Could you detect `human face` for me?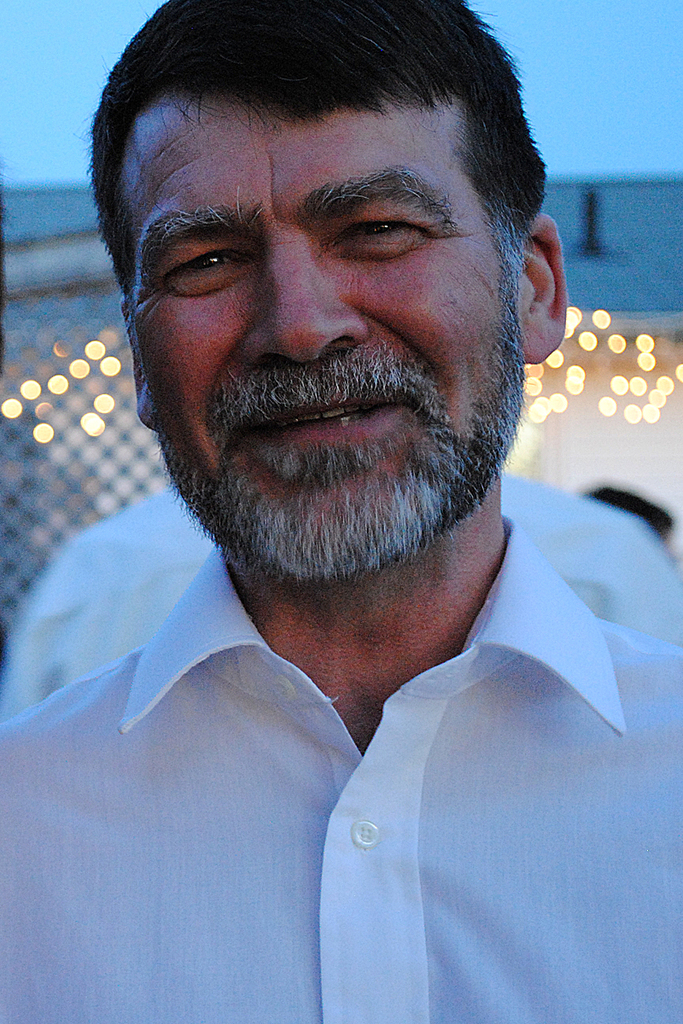
Detection result: [left=127, top=98, right=533, bottom=574].
